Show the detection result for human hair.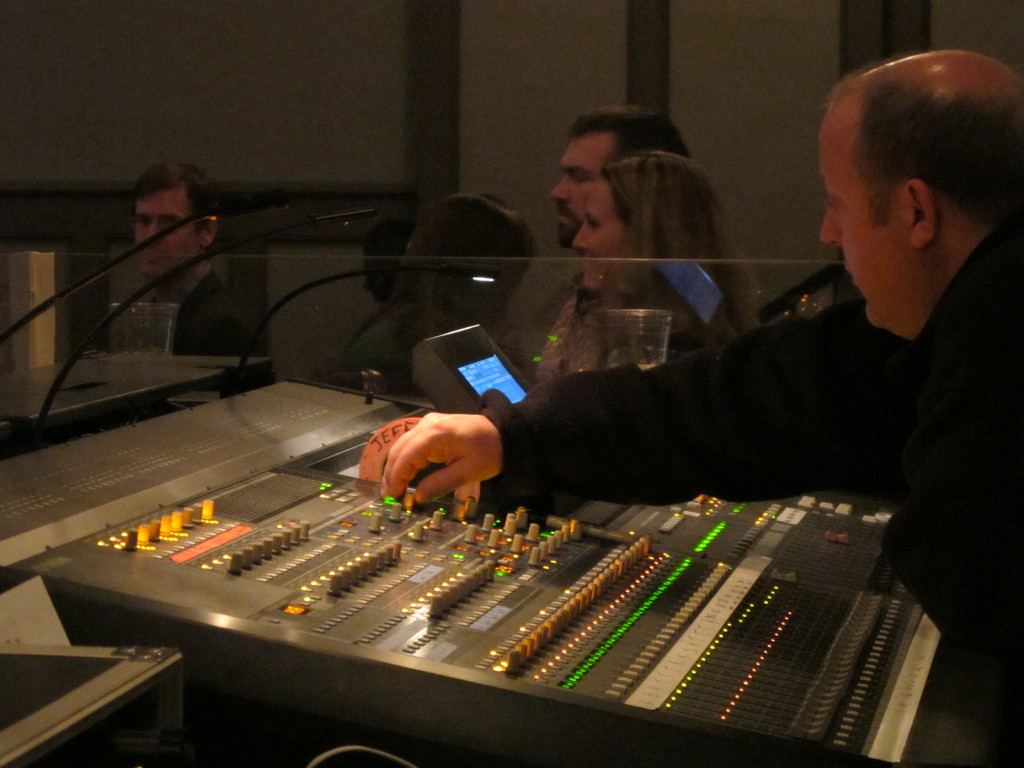
left=829, top=56, right=1023, bottom=230.
